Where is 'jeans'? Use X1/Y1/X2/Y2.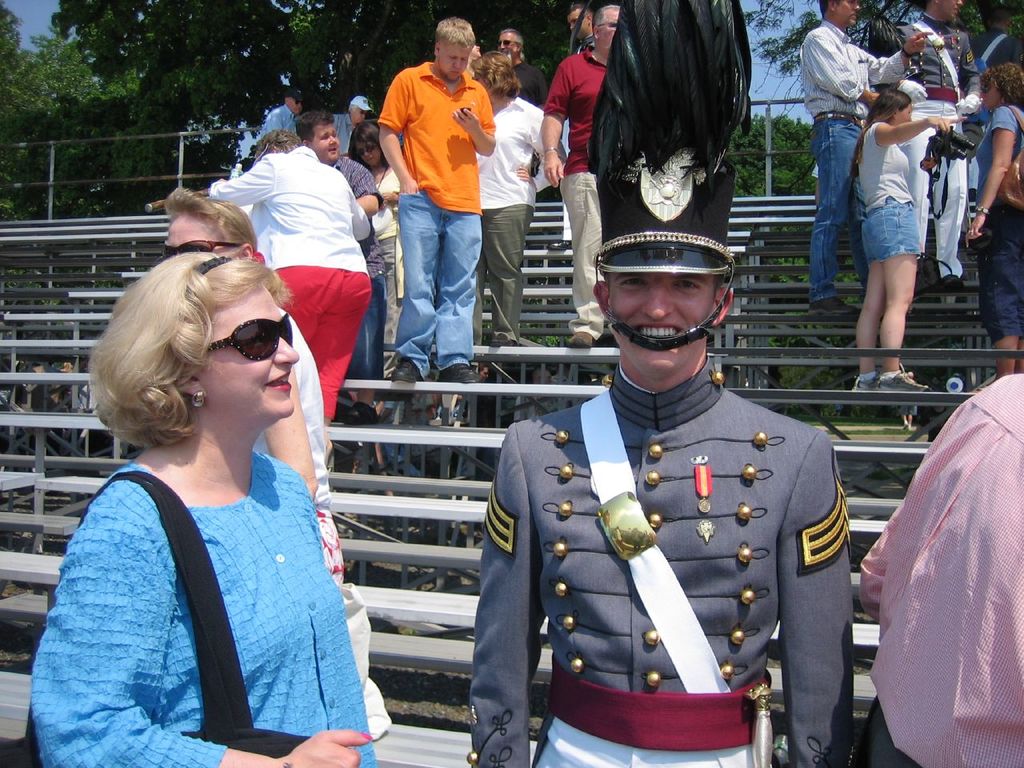
558/172/598/338.
